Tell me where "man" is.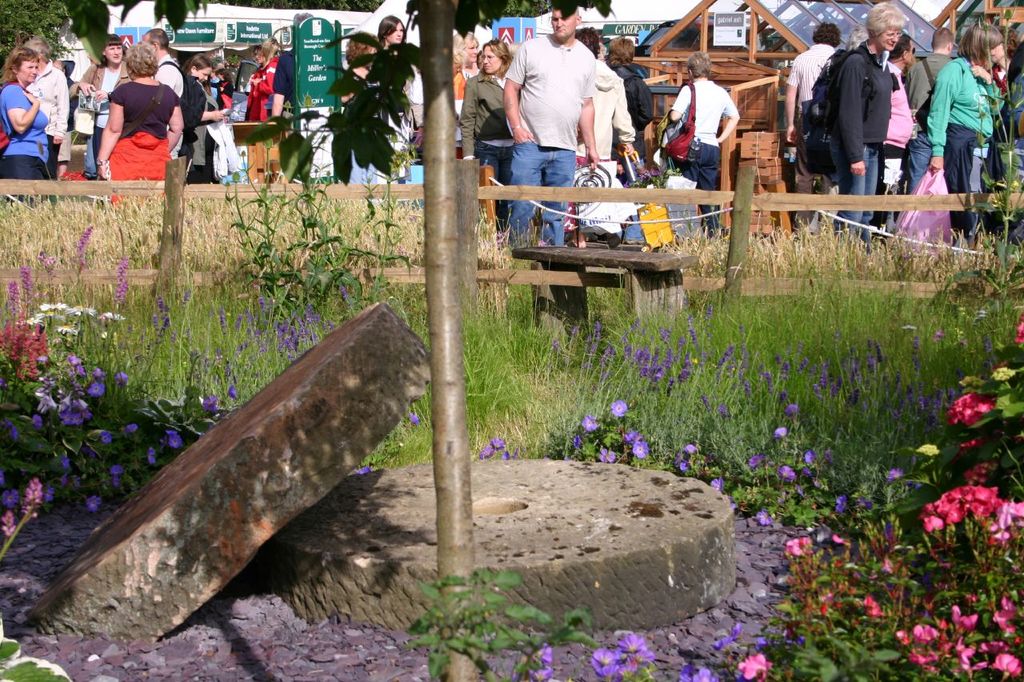
"man" is at bbox(606, 35, 654, 163).
